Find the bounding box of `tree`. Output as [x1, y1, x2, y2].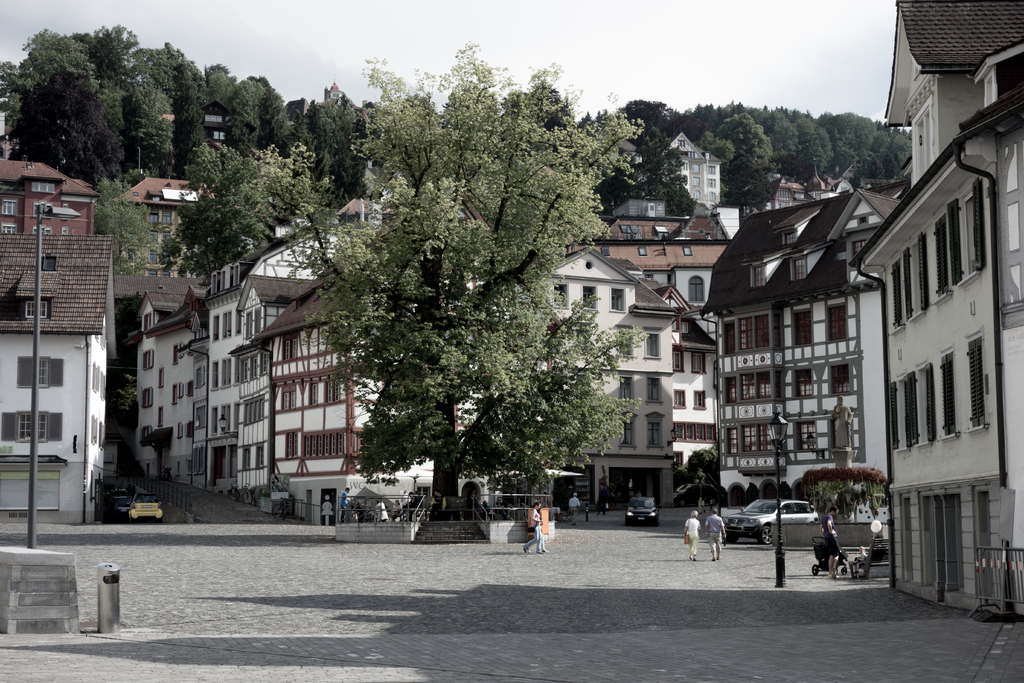
[83, 180, 161, 278].
